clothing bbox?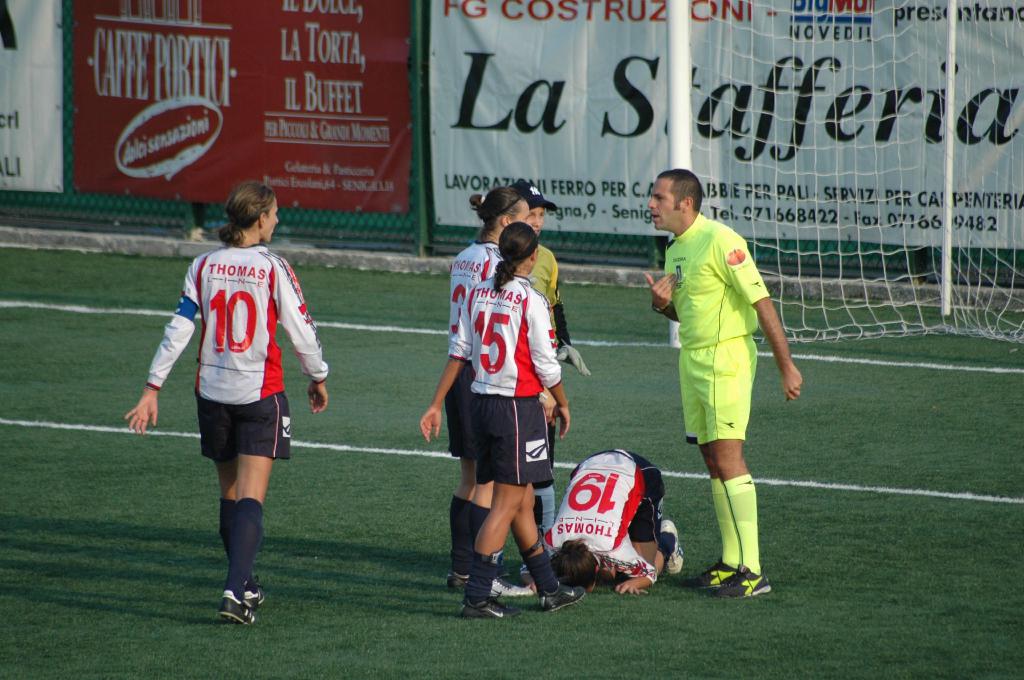
bbox=(146, 242, 353, 457)
